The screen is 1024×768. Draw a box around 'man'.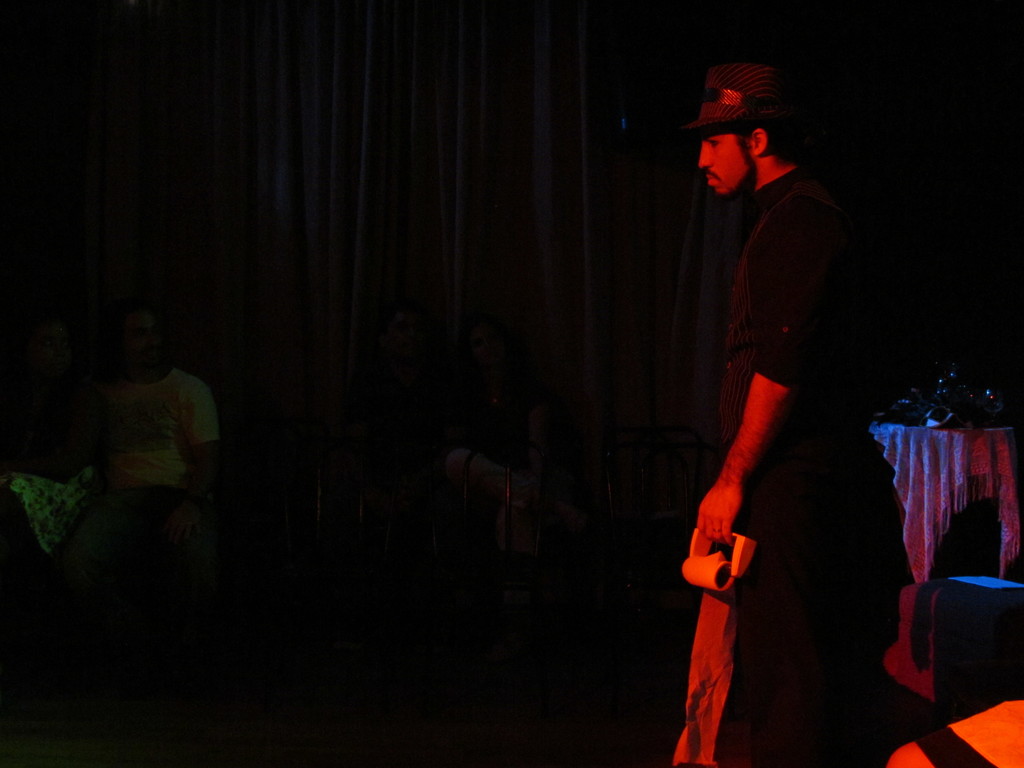
box(666, 46, 833, 767).
